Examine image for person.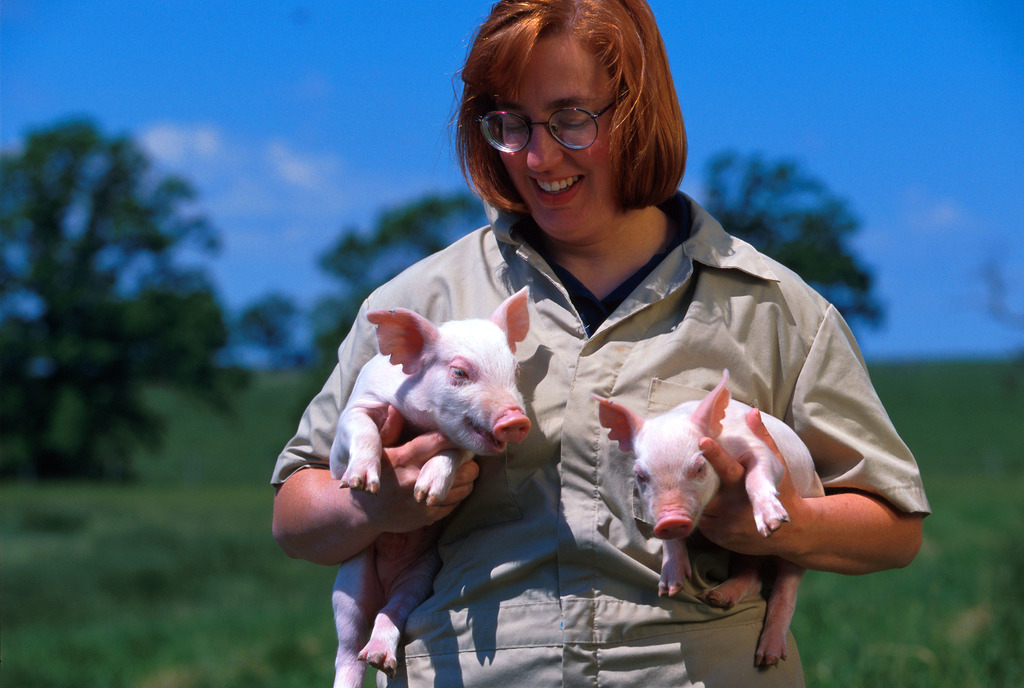
Examination result: (266,0,934,687).
